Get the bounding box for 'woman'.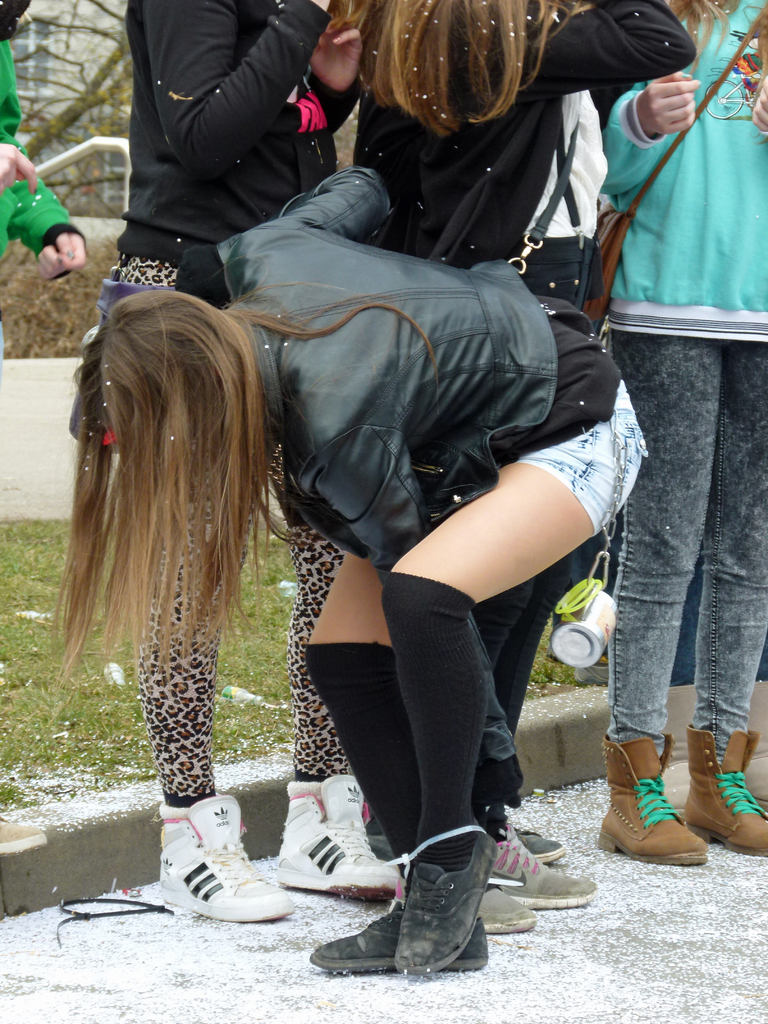
locate(586, 0, 767, 868).
